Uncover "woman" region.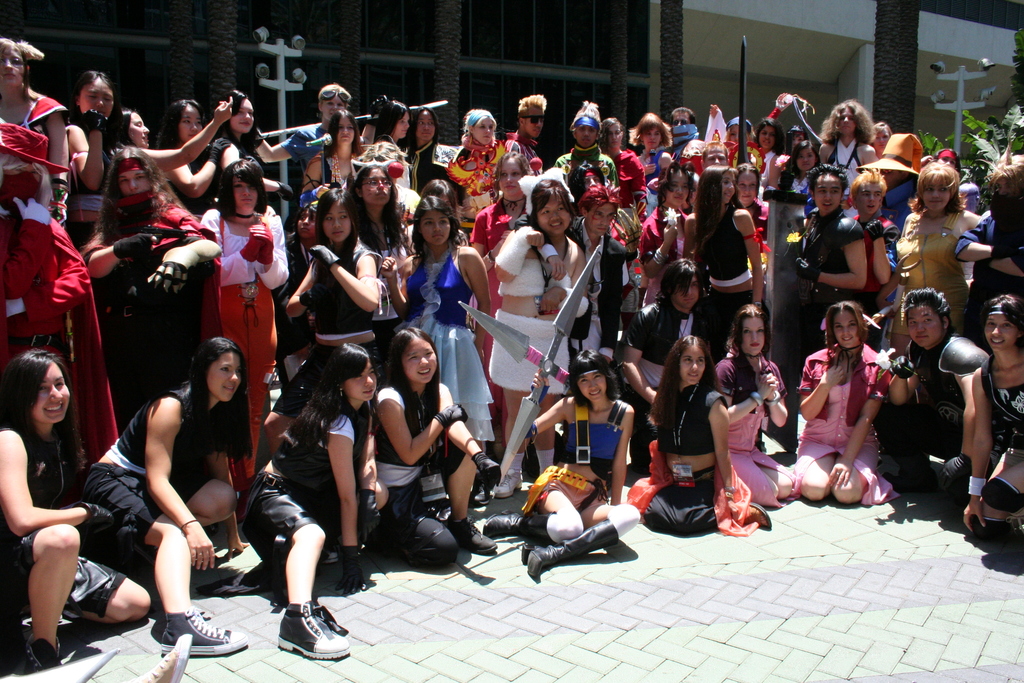
Uncovered: {"x1": 159, "y1": 101, "x2": 230, "y2": 224}.
